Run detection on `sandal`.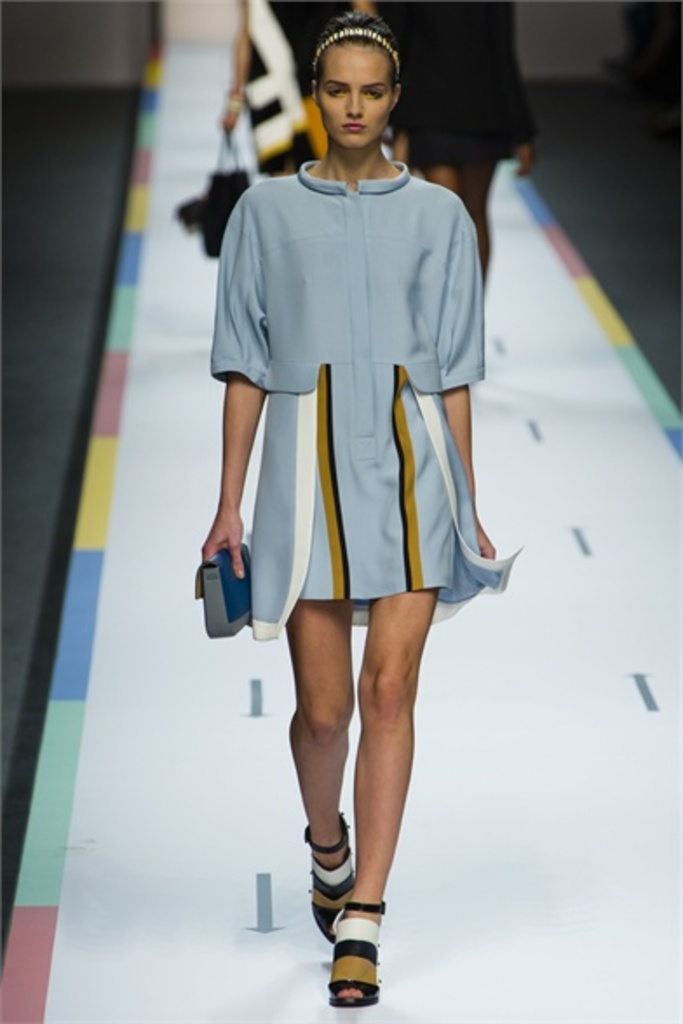
Result: box=[331, 907, 382, 1005].
